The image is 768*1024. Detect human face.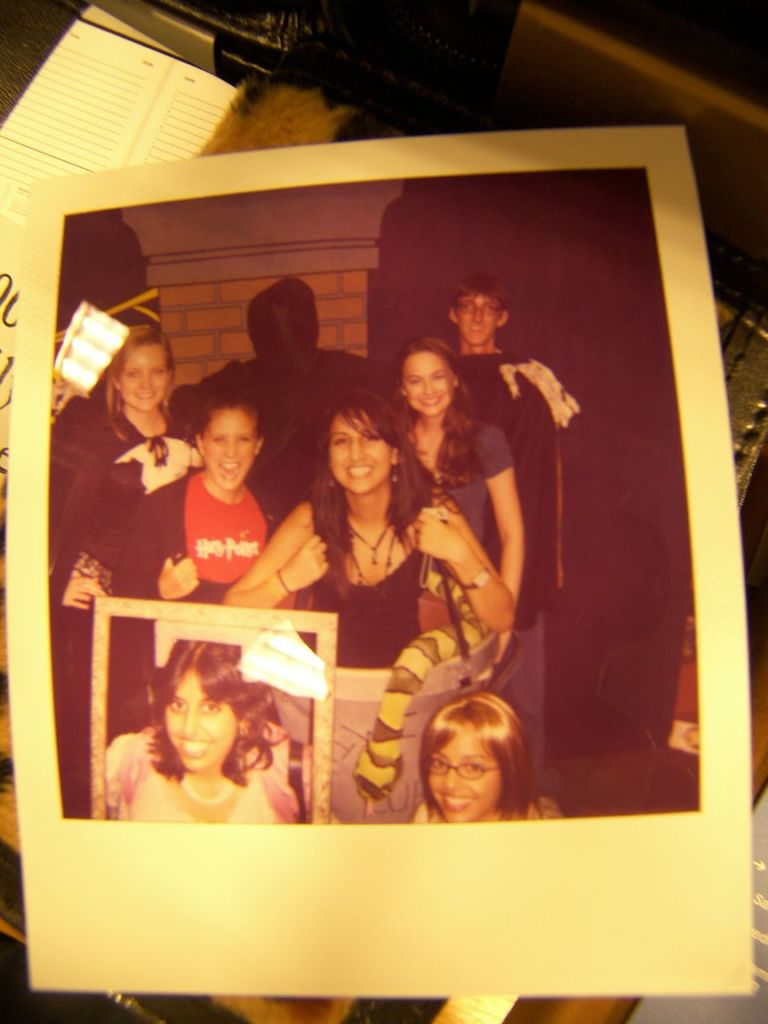
Detection: [left=161, top=674, right=252, bottom=774].
